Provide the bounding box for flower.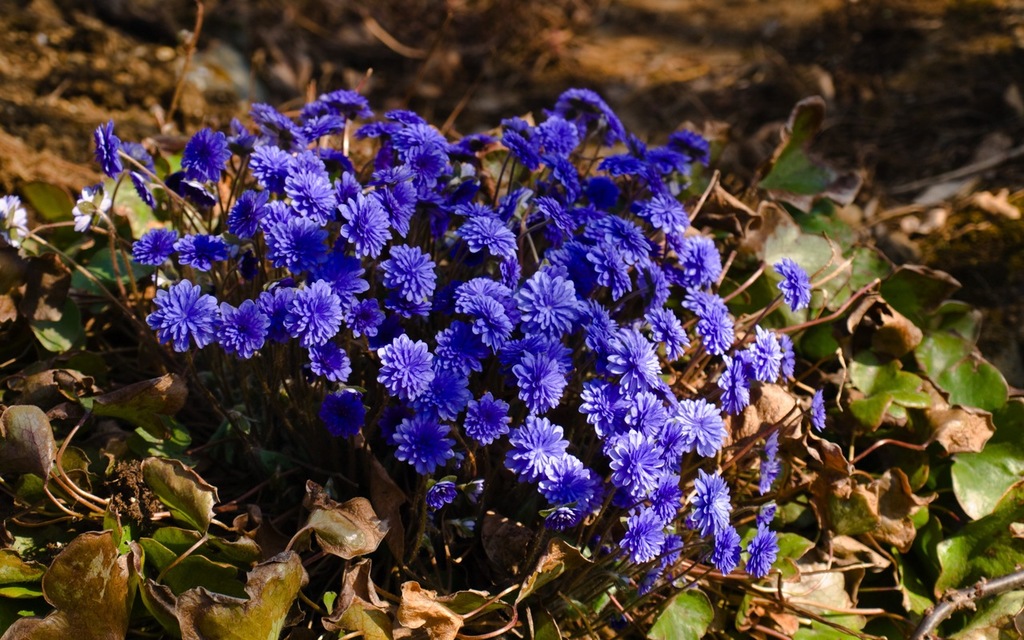
<region>282, 168, 334, 213</region>.
